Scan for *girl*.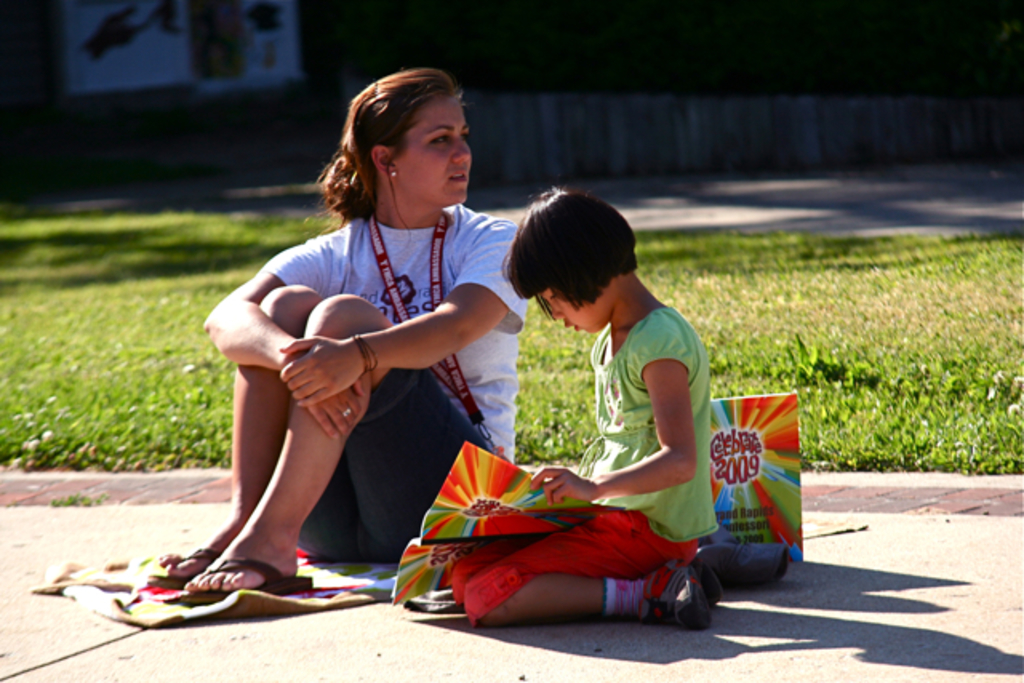
Scan result: detection(163, 66, 525, 600).
